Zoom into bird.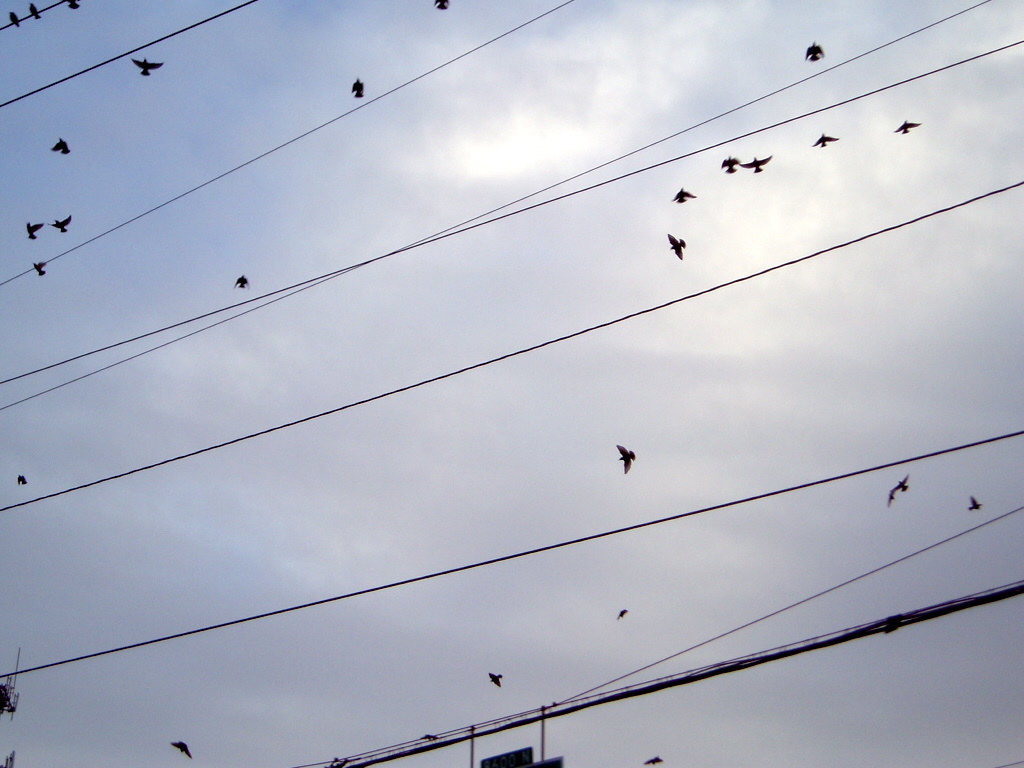
Zoom target: (x1=33, y1=261, x2=43, y2=273).
